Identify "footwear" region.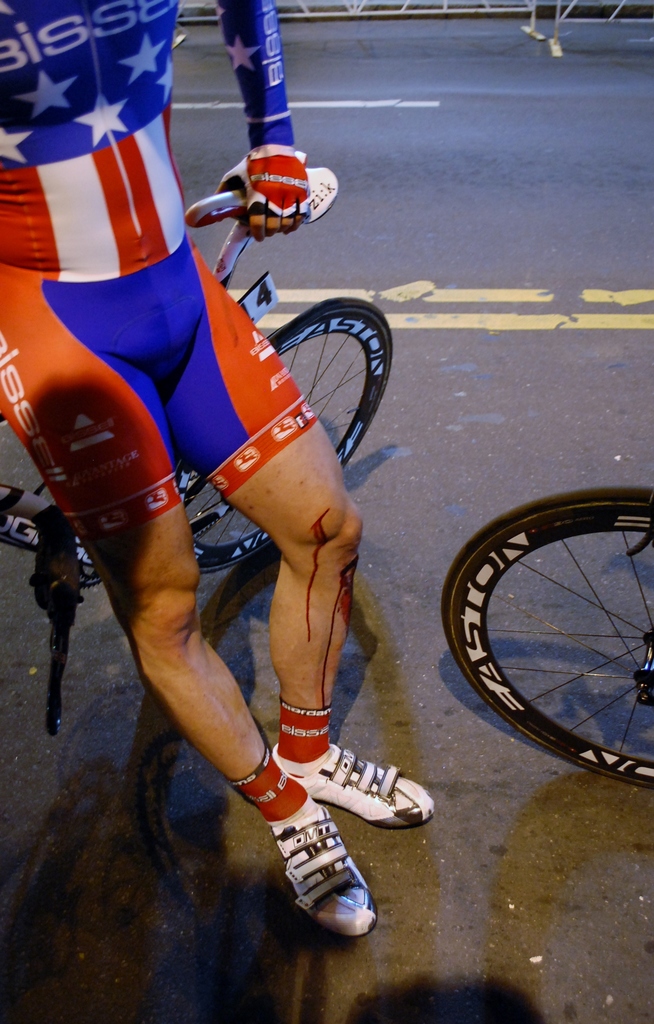
Region: bbox(277, 730, 442, 837).
